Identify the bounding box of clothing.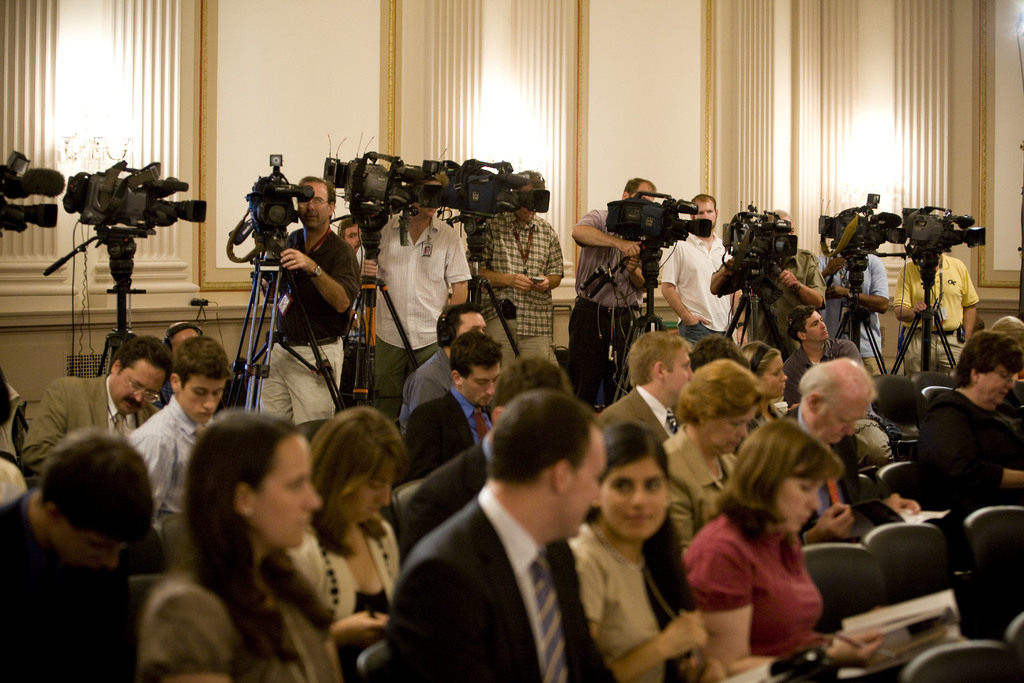
575, 519, 736, 682.
